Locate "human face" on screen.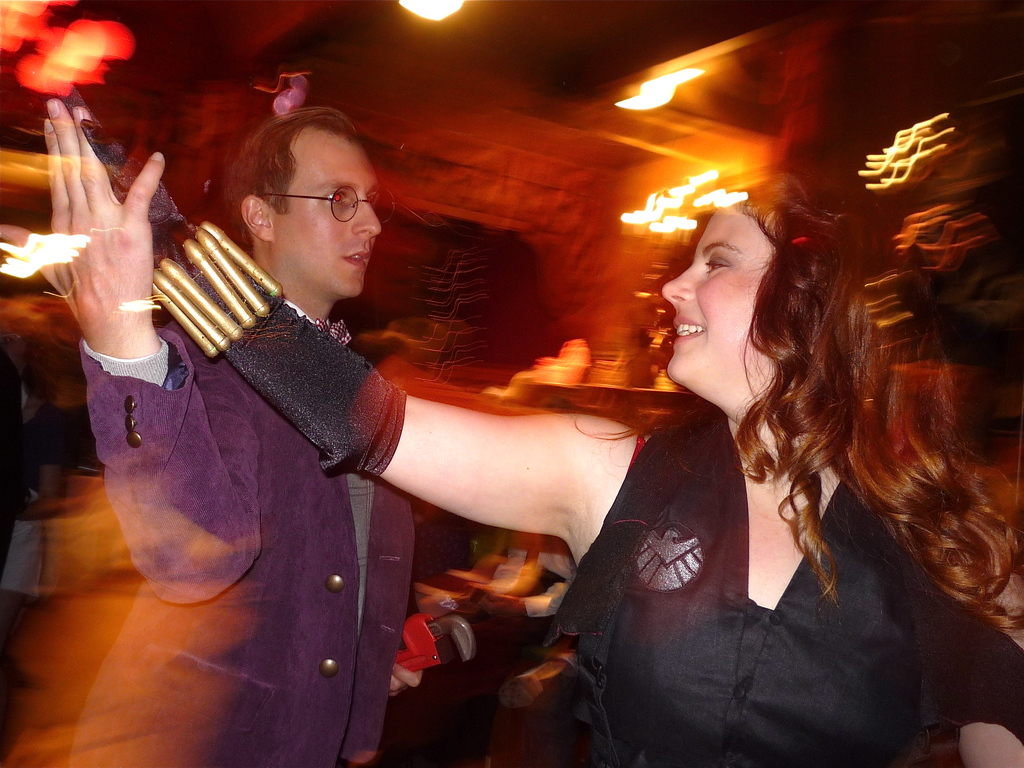
On screen at 659:211:769:384.
